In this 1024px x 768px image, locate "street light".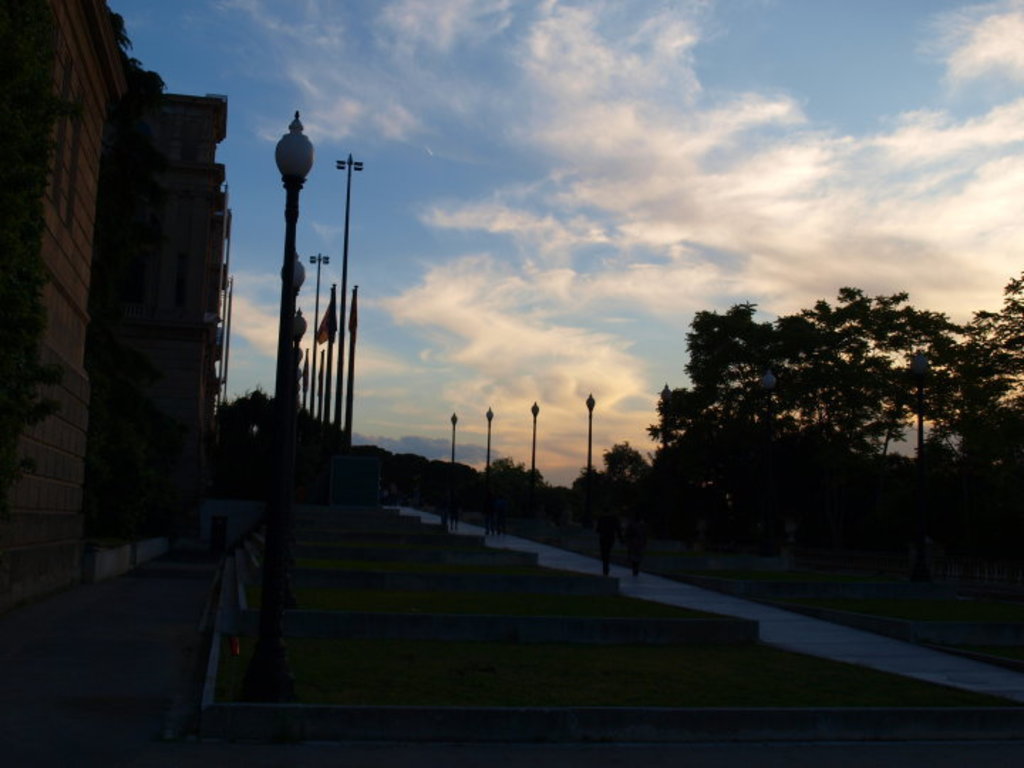
Bounding box: [x1=523, y1=398, x2=548, y2=484].
